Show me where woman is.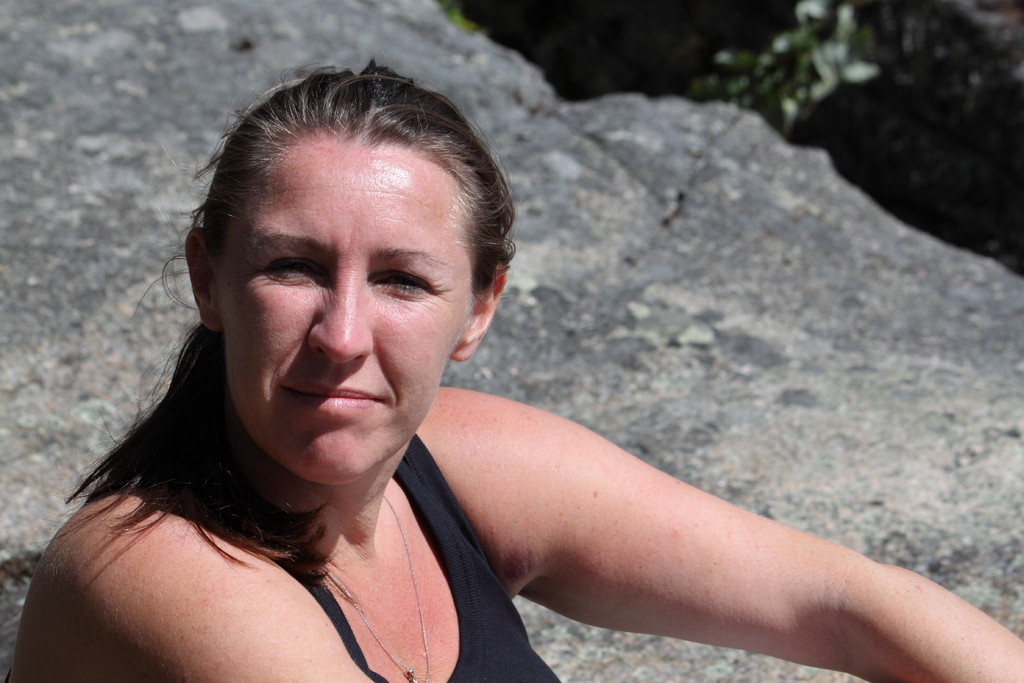
woman is at BBox(0, 54, 1023, 682).
